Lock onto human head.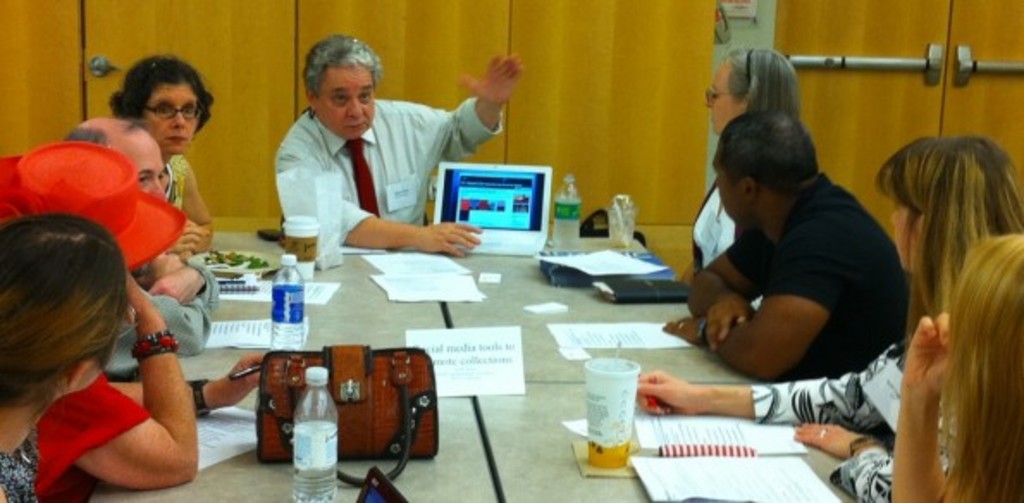
Locked: [67, 114, 169, 193].
